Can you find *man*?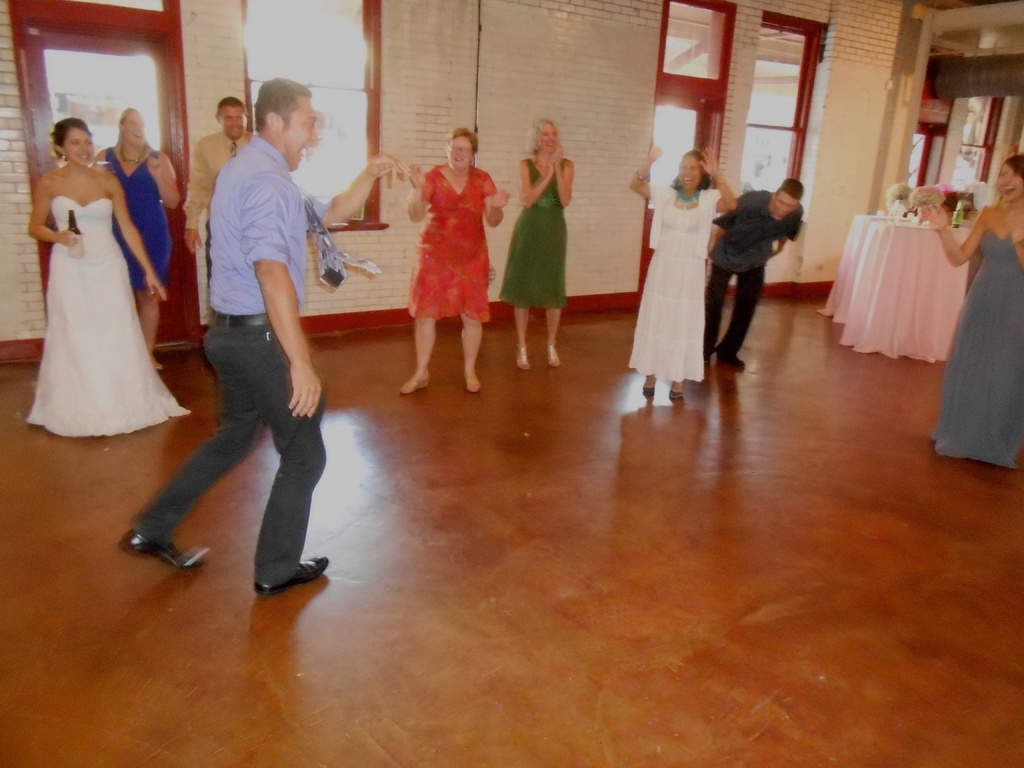
Yes, bounding box: box=[162, 74, 339, 605].
